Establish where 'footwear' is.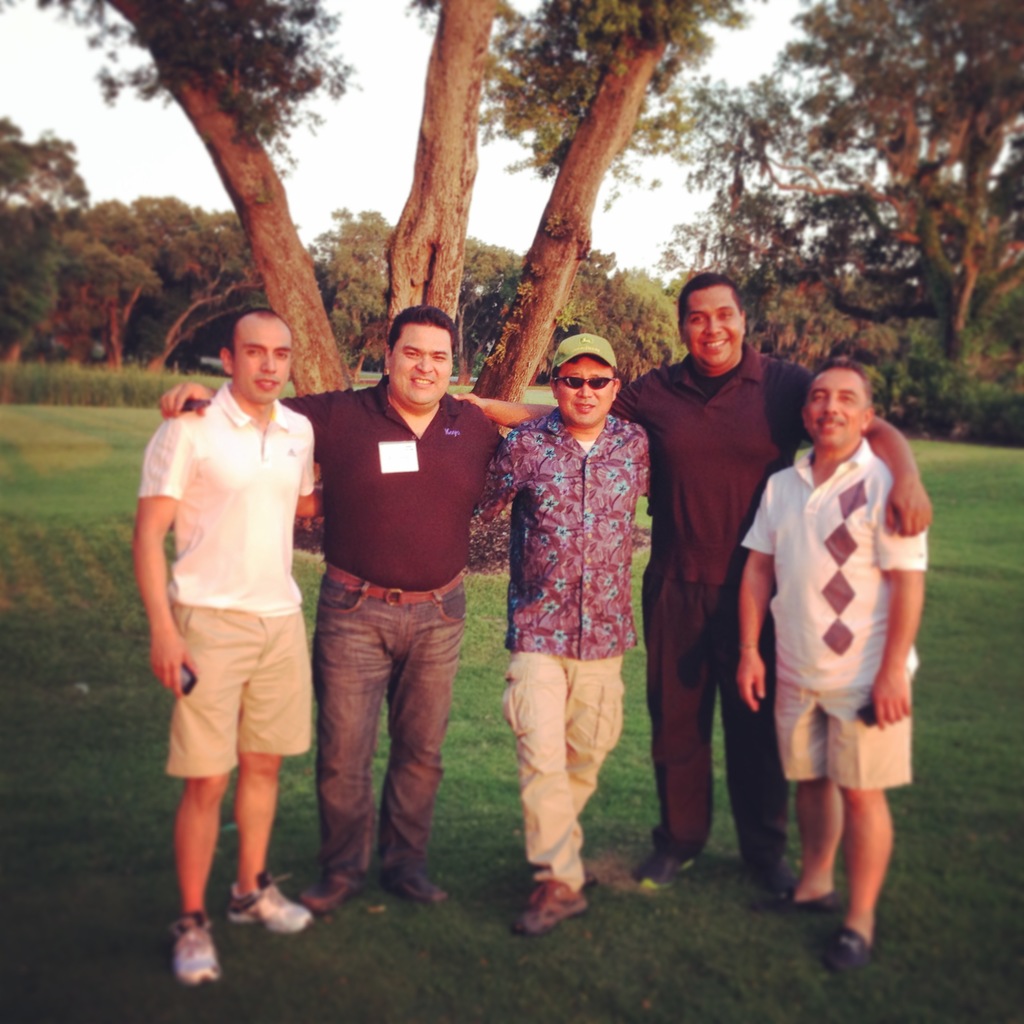
Established at [302, 868, 364, 914].
